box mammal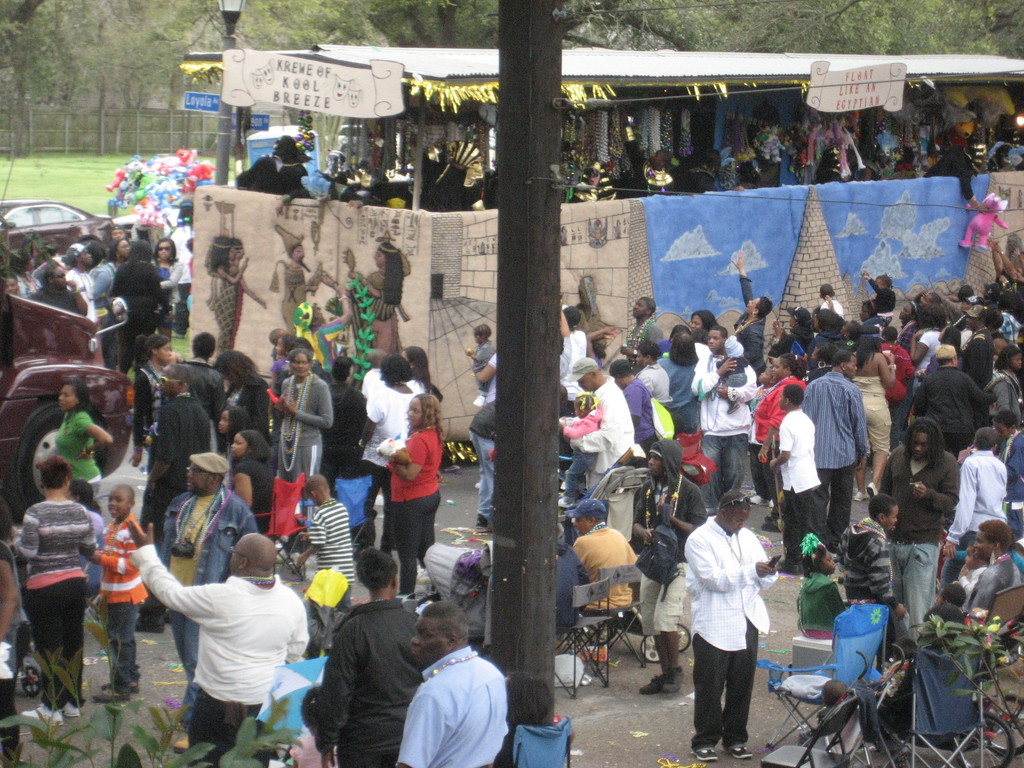
crop(635, 437, 707, 694)
